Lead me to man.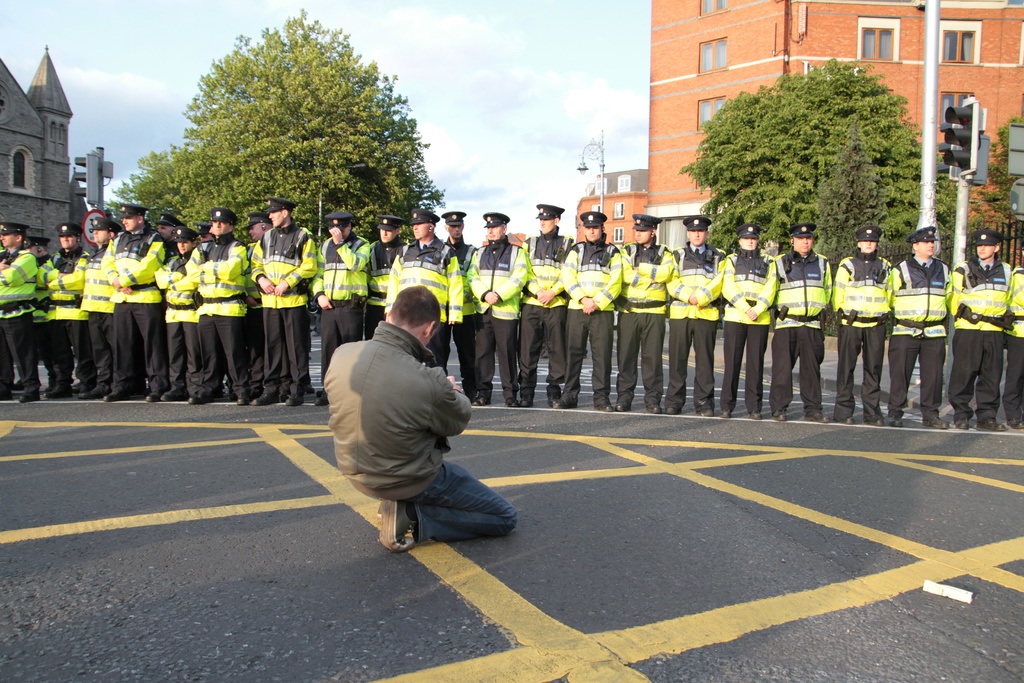
Lead to pyautogui.locateOnScreen(380, 208, 450, 374).
